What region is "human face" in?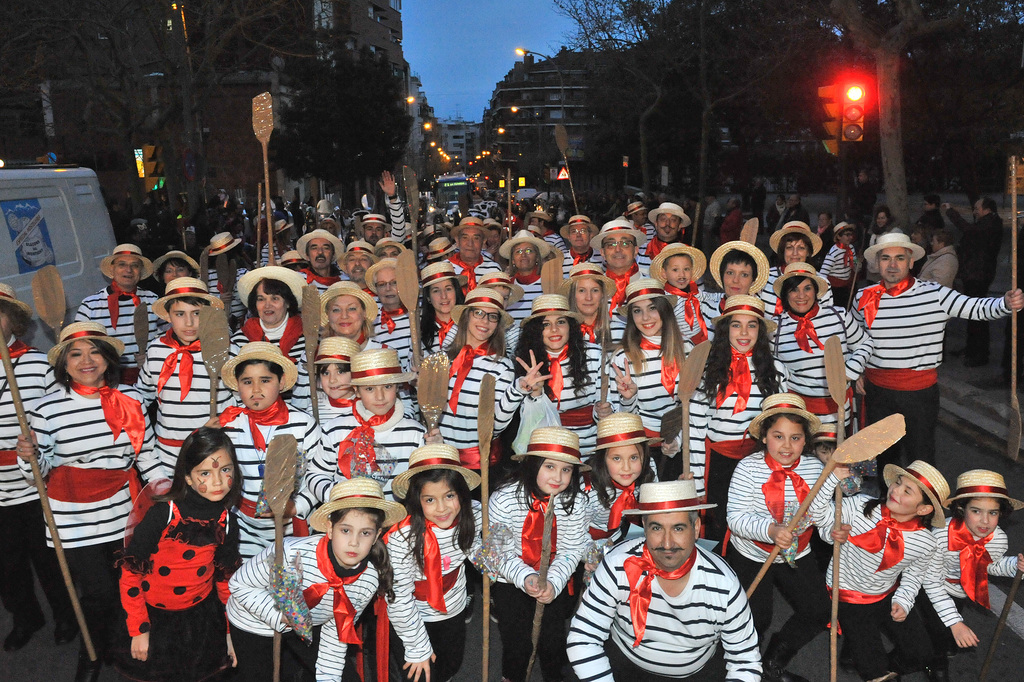
764/415/797/465.
